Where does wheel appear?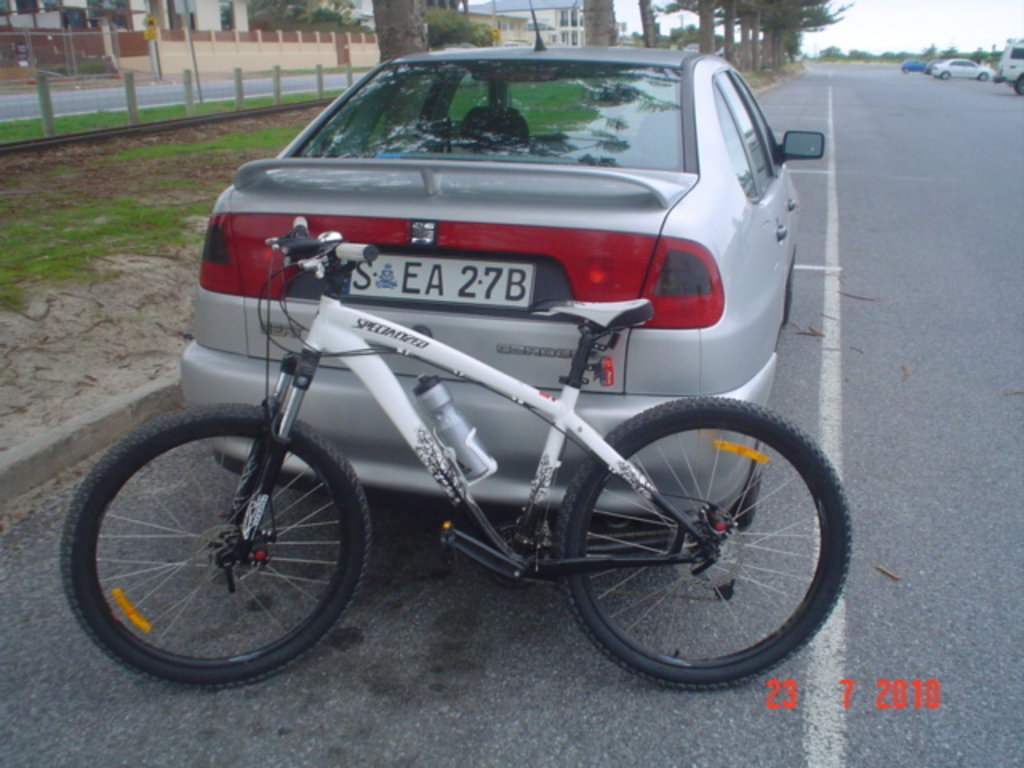
Appears at Rect(781, 250, 794, 317).
